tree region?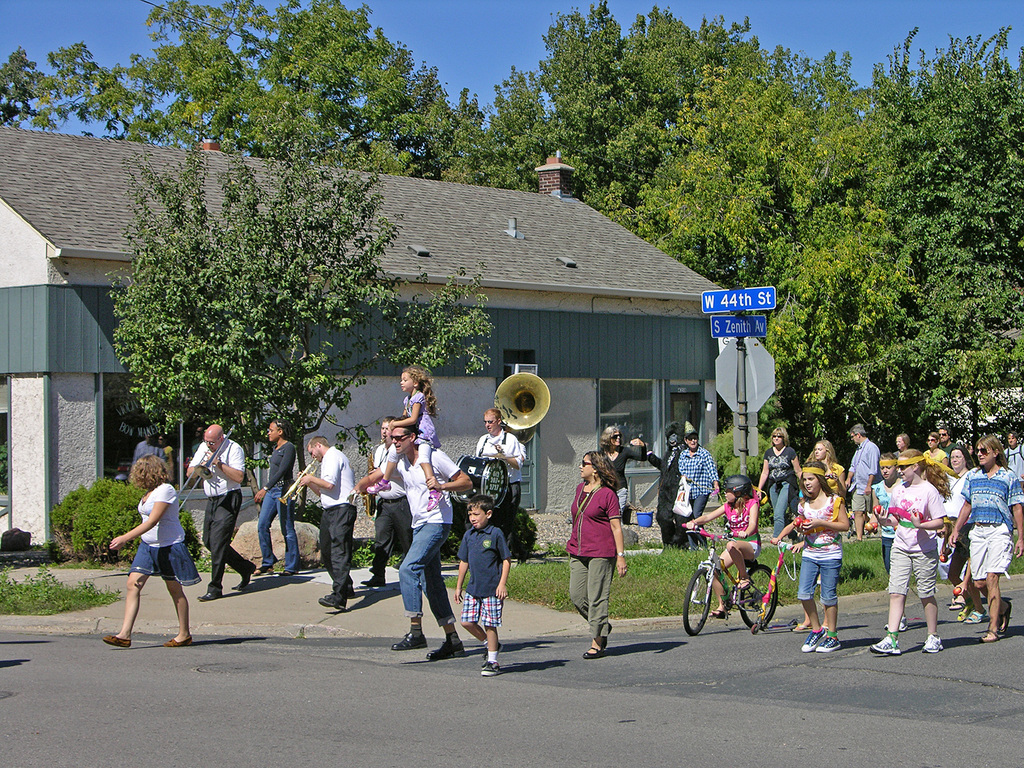
(left=0, top=0, right=495, bottom=172)
